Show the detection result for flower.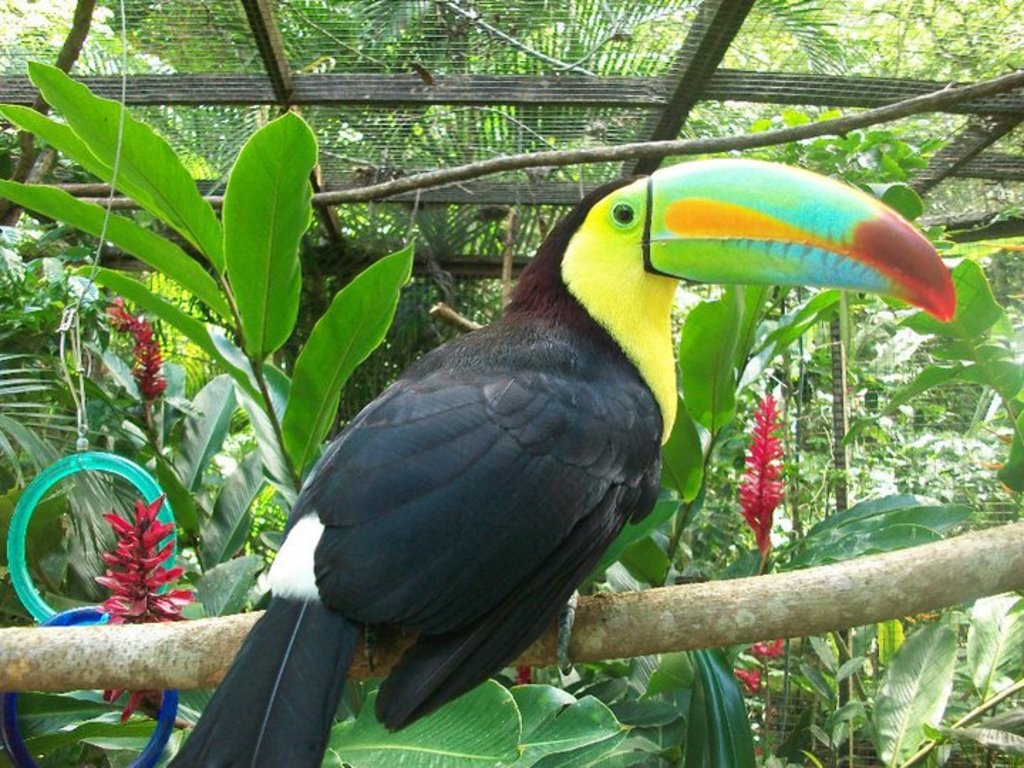
select_region(737, 667, 761, 700).
